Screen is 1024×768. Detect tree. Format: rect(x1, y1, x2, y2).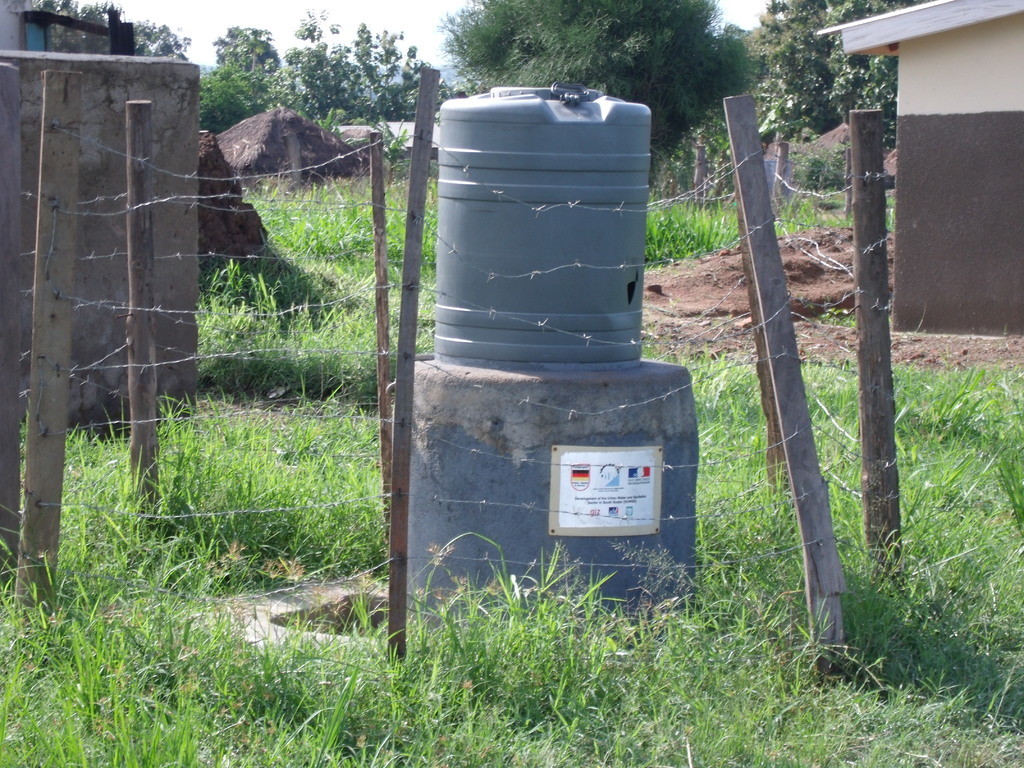
rect(747, 0, 898, 149).
